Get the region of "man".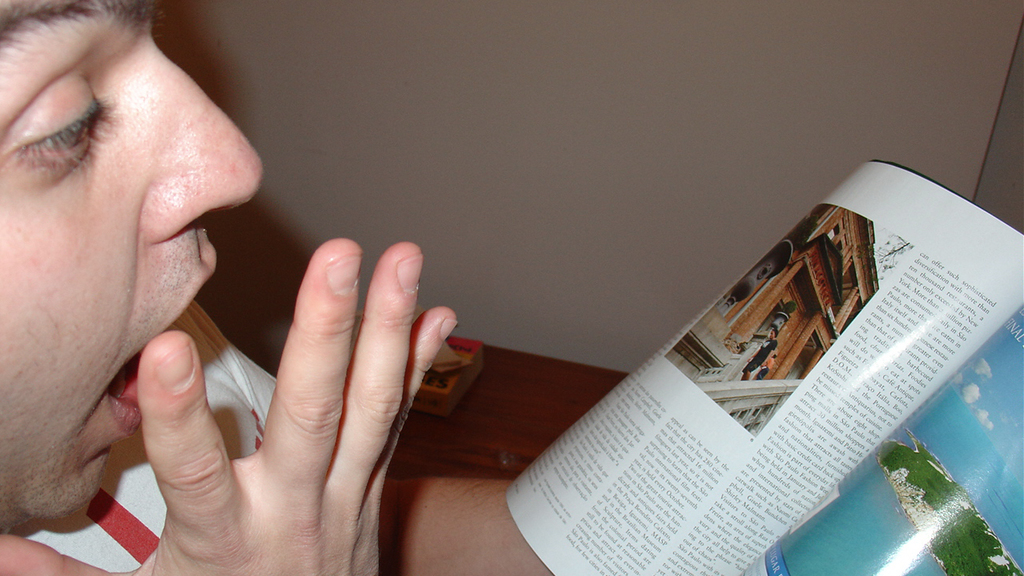
757 353 776 377.
